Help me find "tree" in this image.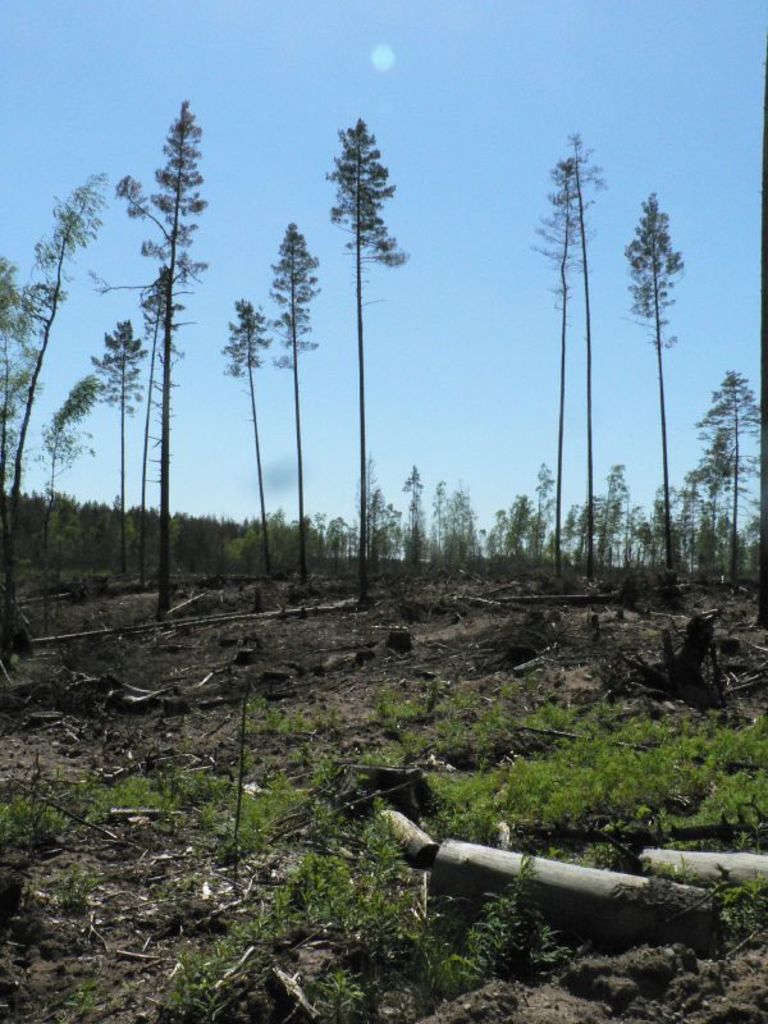
Found it: (1, 169, 104, 602).
